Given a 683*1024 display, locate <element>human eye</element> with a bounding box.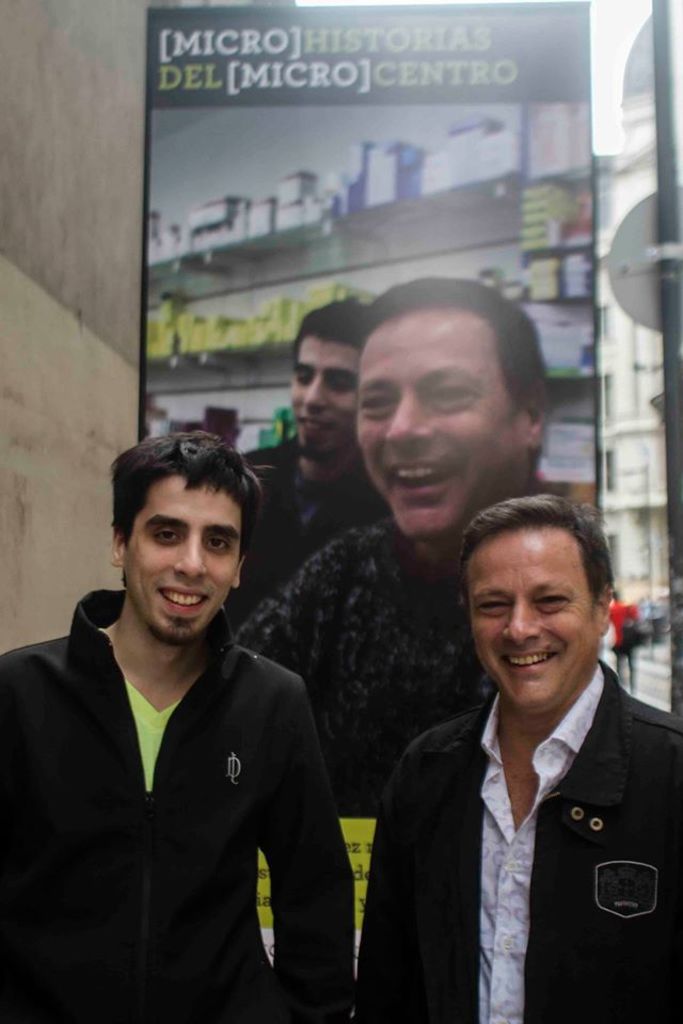
Located: <box>427,381,482,411</box>.
